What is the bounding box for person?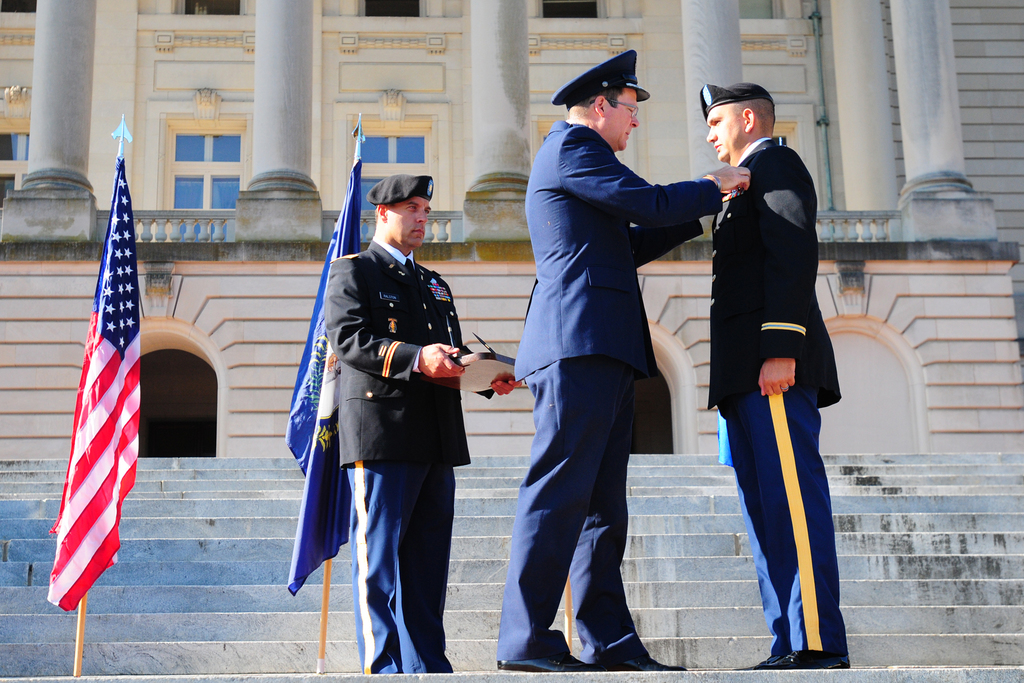
Rect(325, 168, 522, 670).
